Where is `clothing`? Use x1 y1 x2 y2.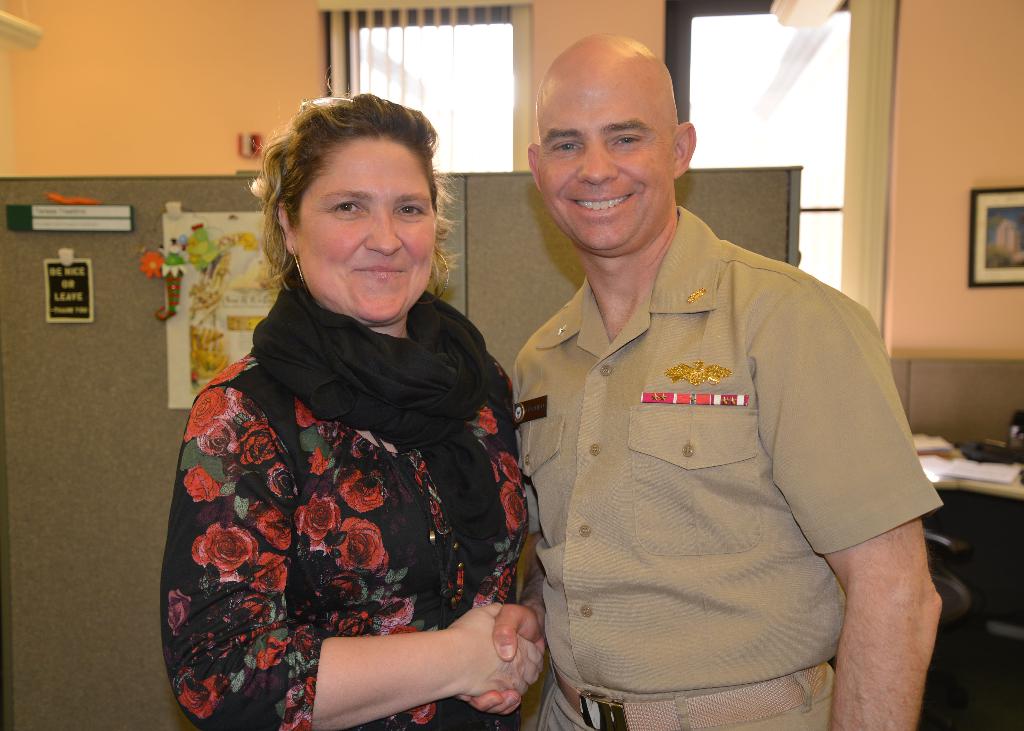
157 278 527 730.
